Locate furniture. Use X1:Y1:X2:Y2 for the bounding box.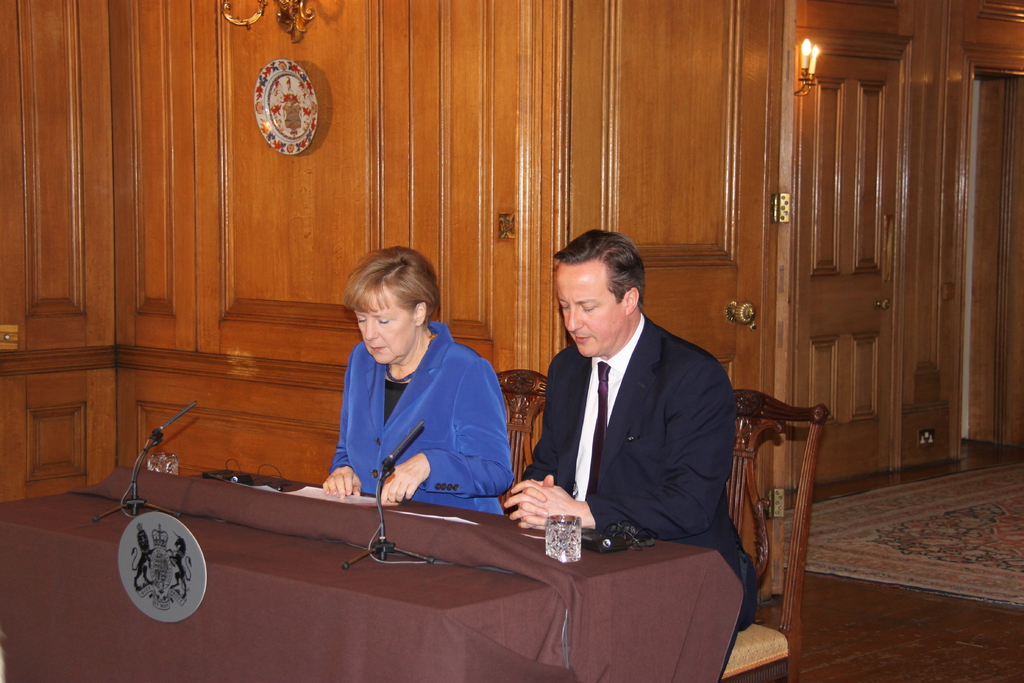
718:388:831:682.
